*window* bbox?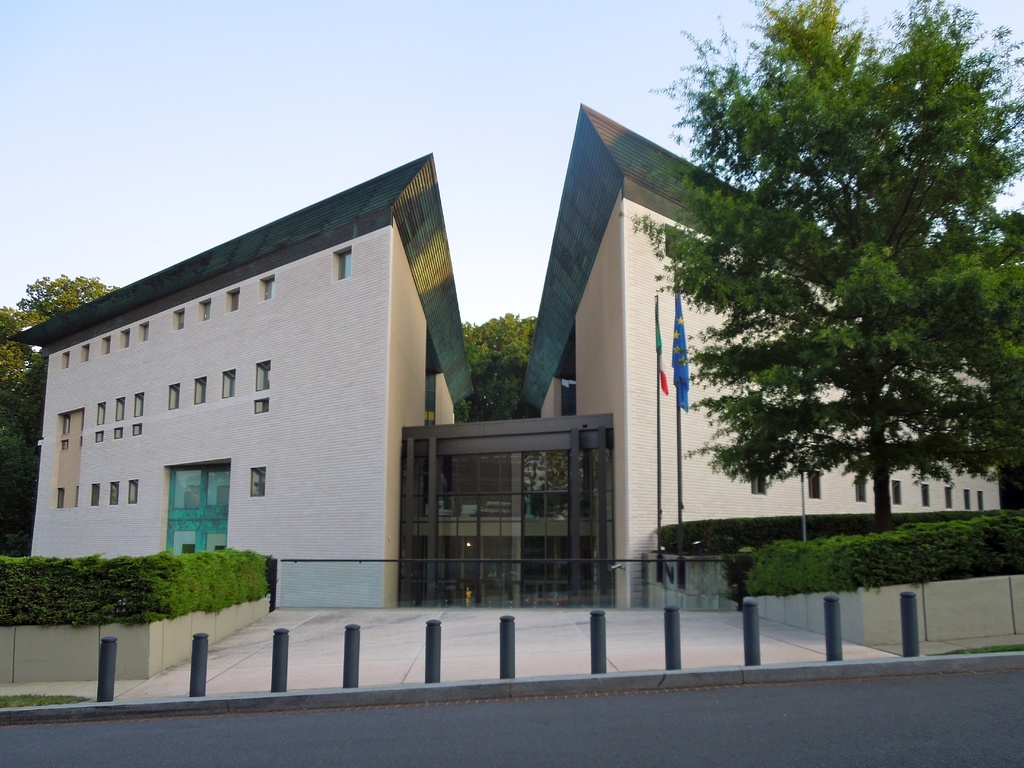
809 470 820 499
